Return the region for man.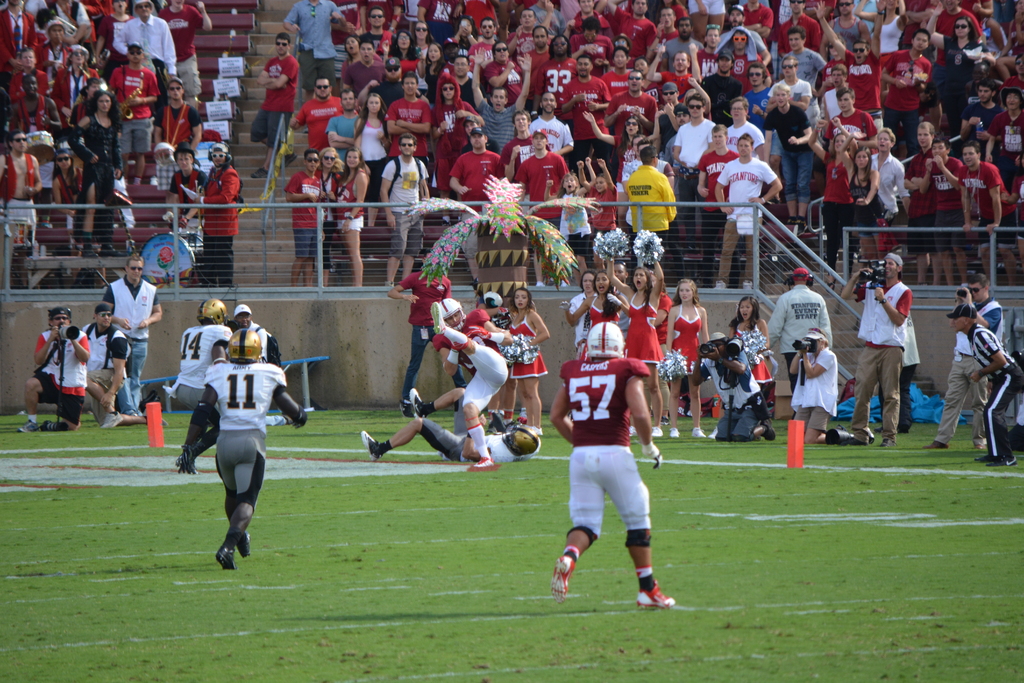
<region>284, 0, 345, 98</region>.
